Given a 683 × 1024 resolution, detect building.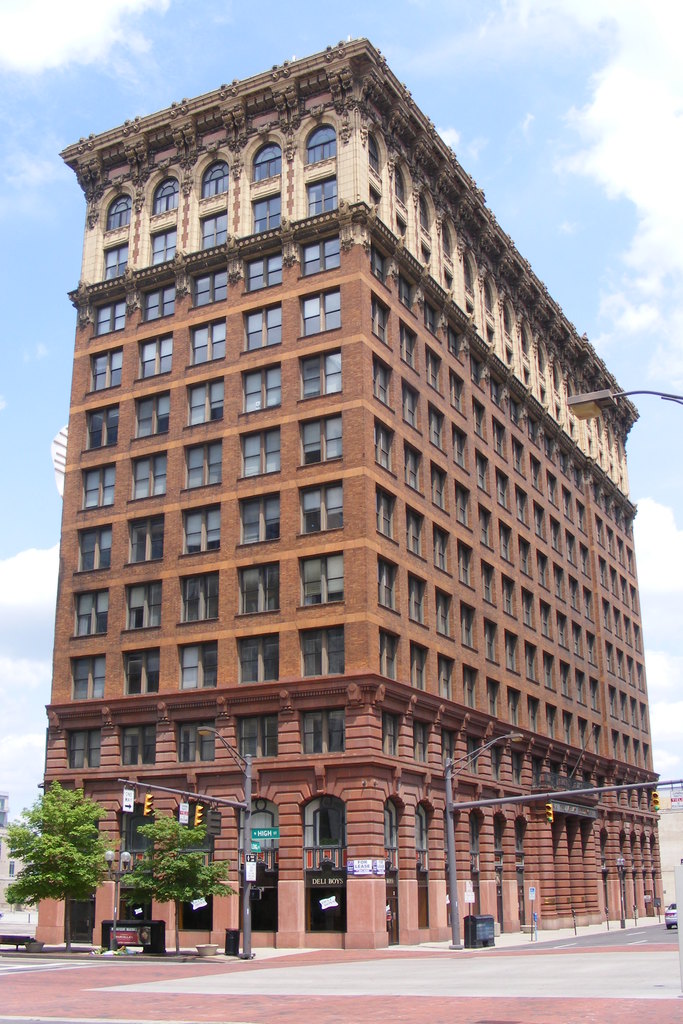
(left=656, top=788, right=682, bottom=909).
